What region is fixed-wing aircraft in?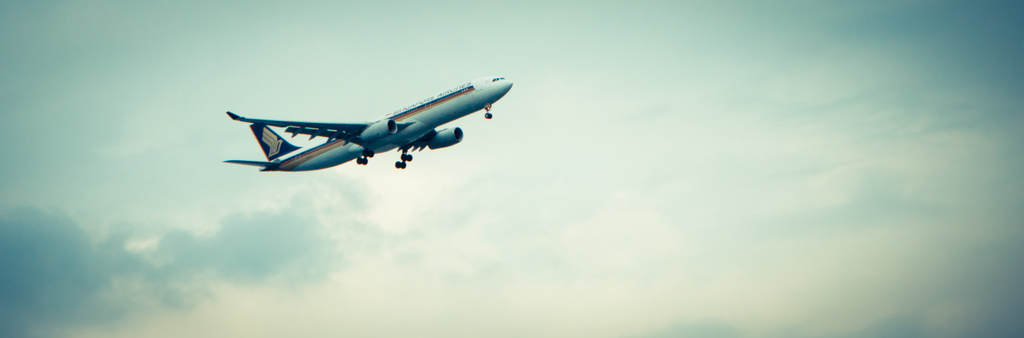
(219,72,519,170).
